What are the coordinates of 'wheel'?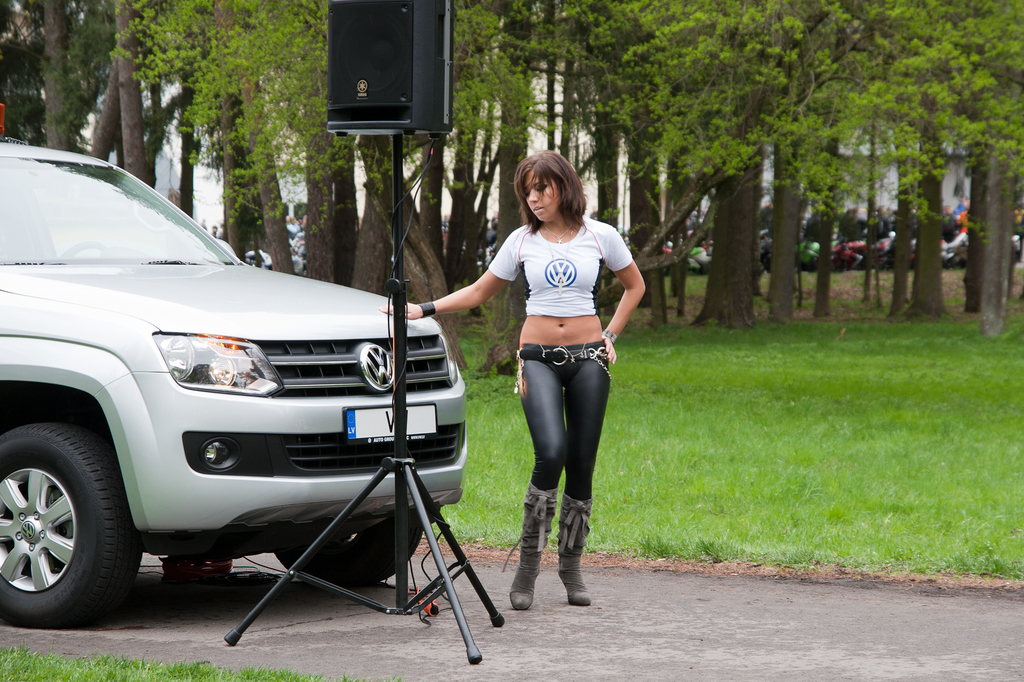
l=276, t=507, r=433, b=594.
